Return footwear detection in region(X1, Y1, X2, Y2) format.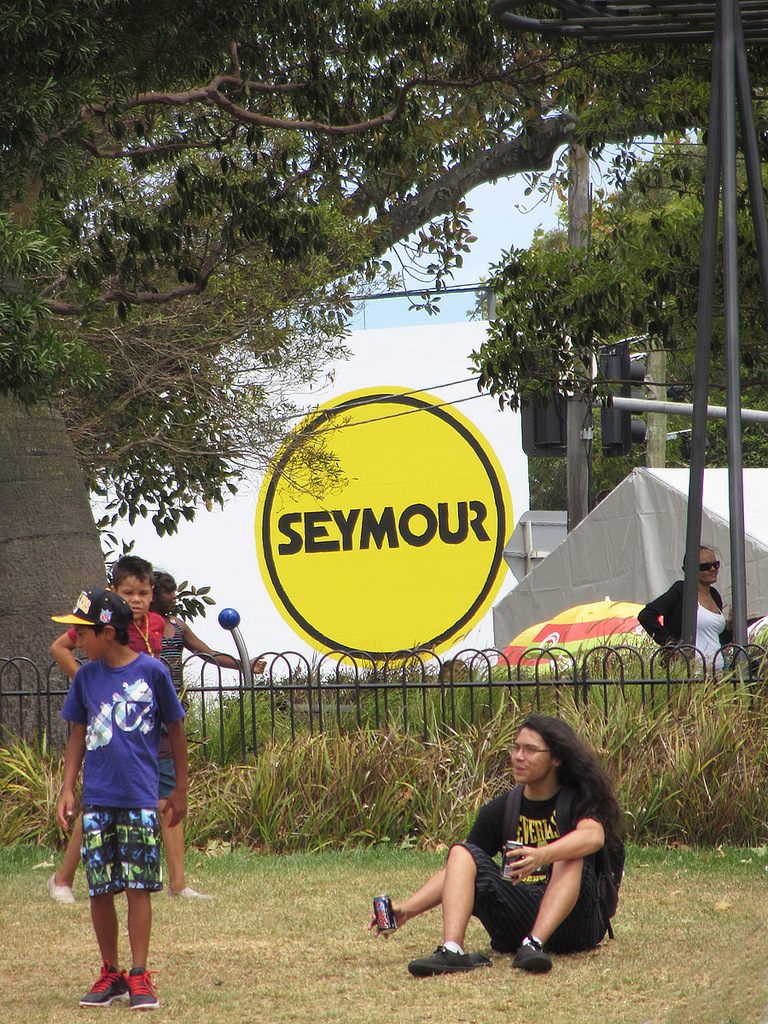
region(401, 941, 491, 975).
